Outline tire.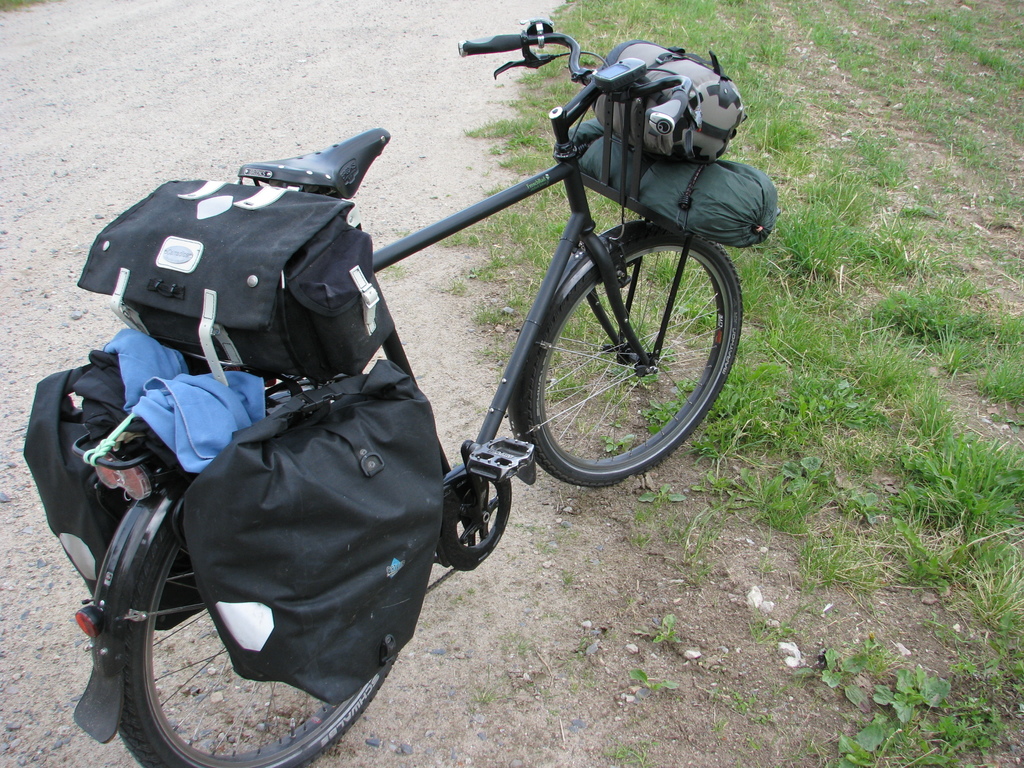
Outline: {"x1": 518, "y1": 227, "x2": 743, "y2": 488}.
